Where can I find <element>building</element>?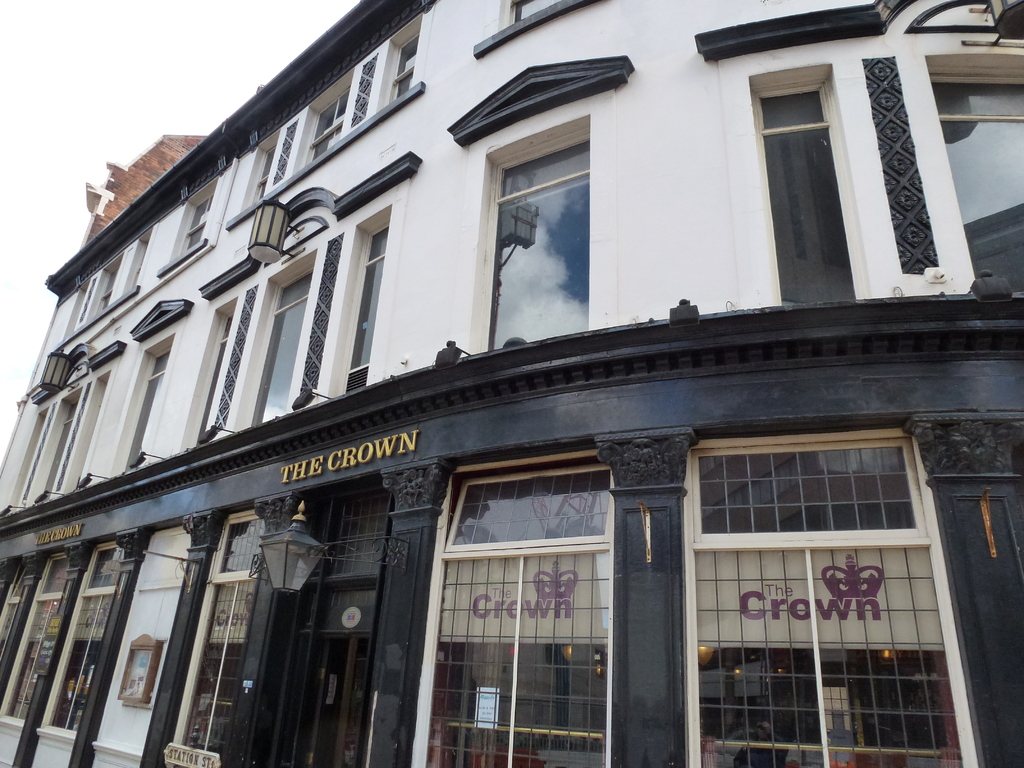
You can find it at (3,0,1023,767).
